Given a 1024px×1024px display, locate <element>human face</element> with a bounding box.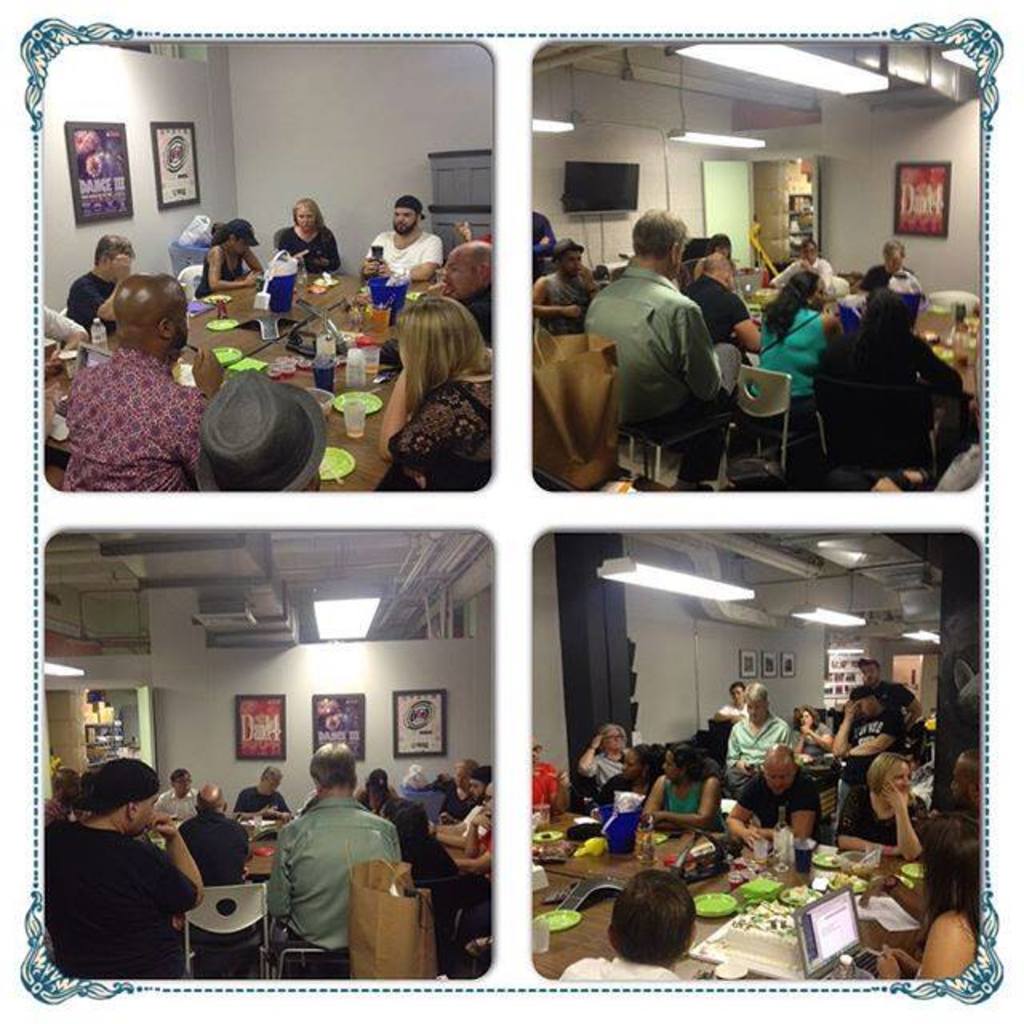
Located: [left=770, top=758, right=792, bottom=794].
